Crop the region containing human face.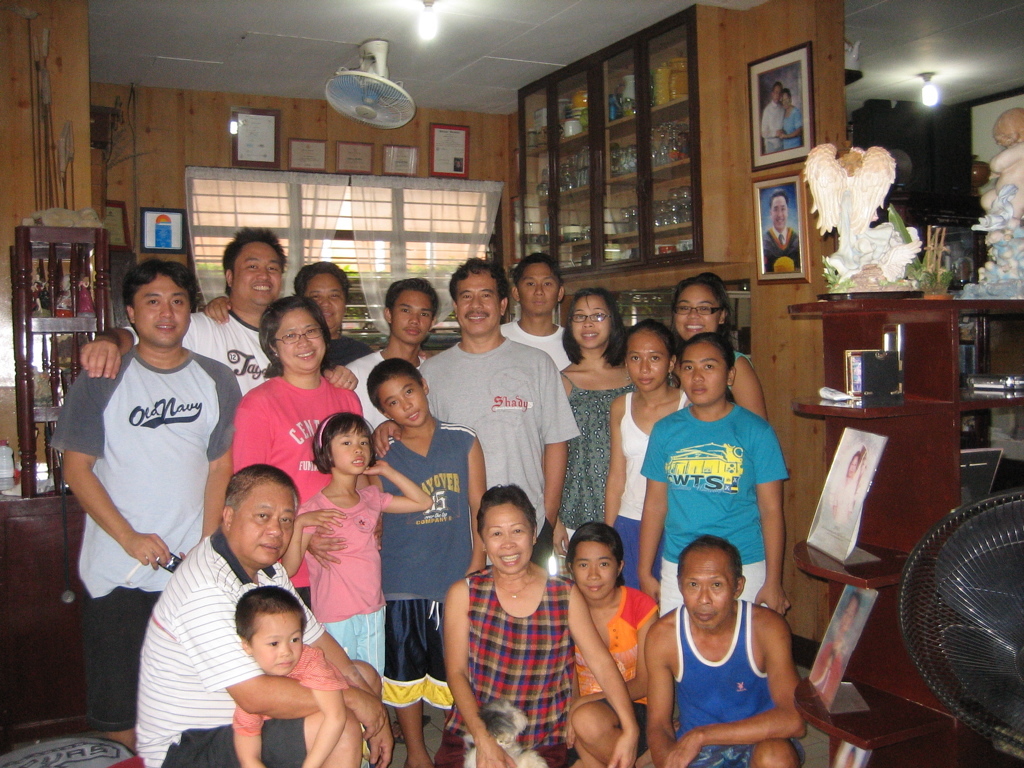
Crop region: bbox(683, 290, 714, 332).
